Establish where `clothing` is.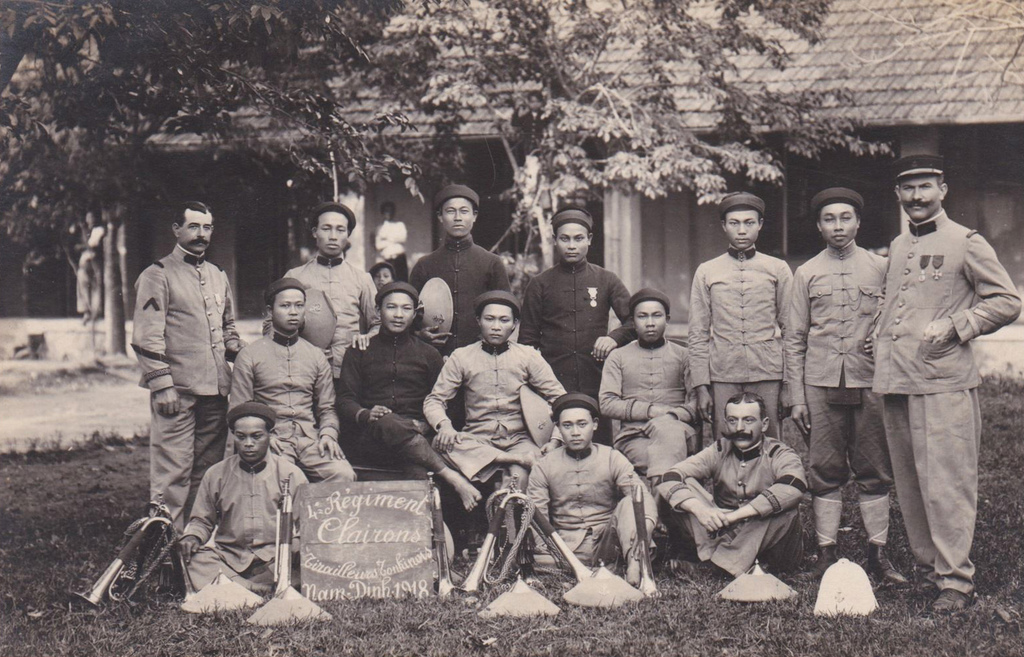
Established at {"x1": 226, "y1": 327, "x2": 355, "y2": 483}.
